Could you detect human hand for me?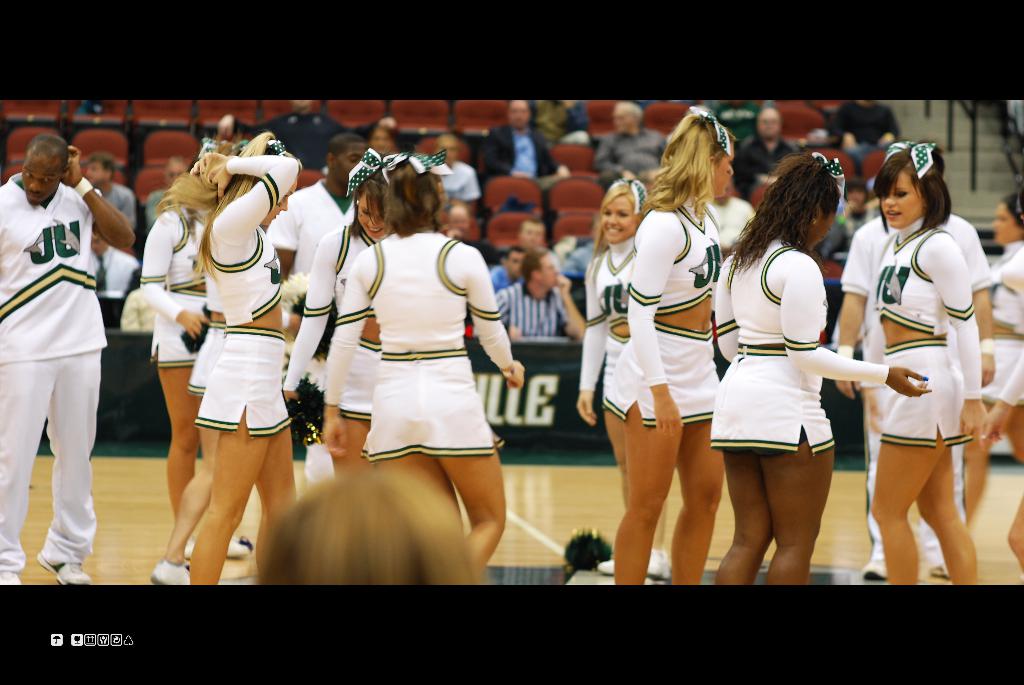
Detection result: [180, 312, 211, 342].
